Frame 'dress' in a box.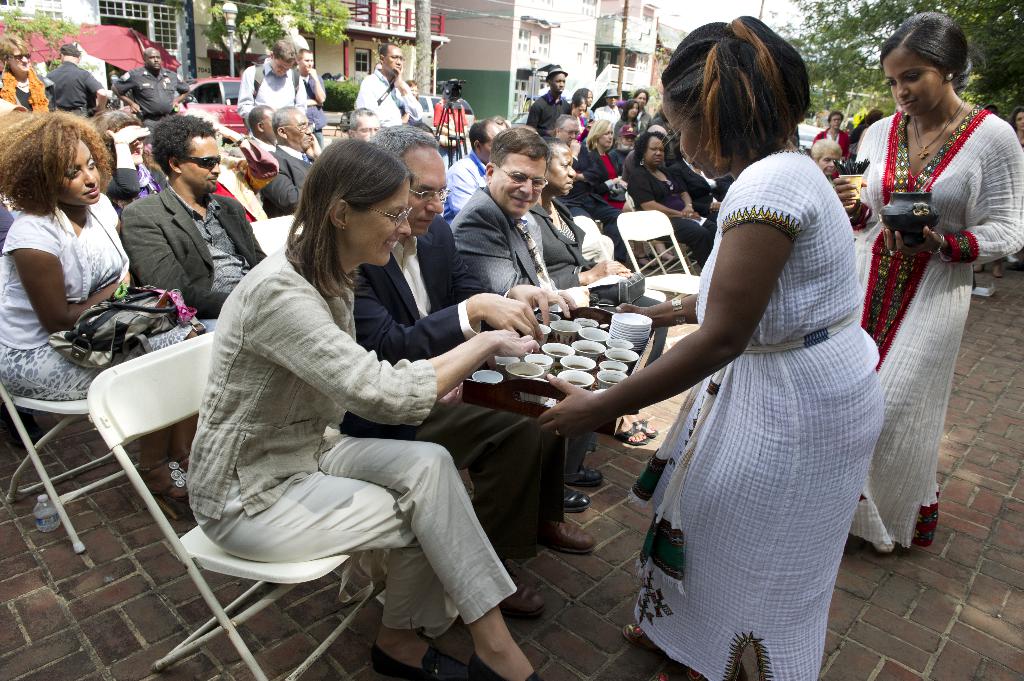
box=[635, 146, 887, 680].
